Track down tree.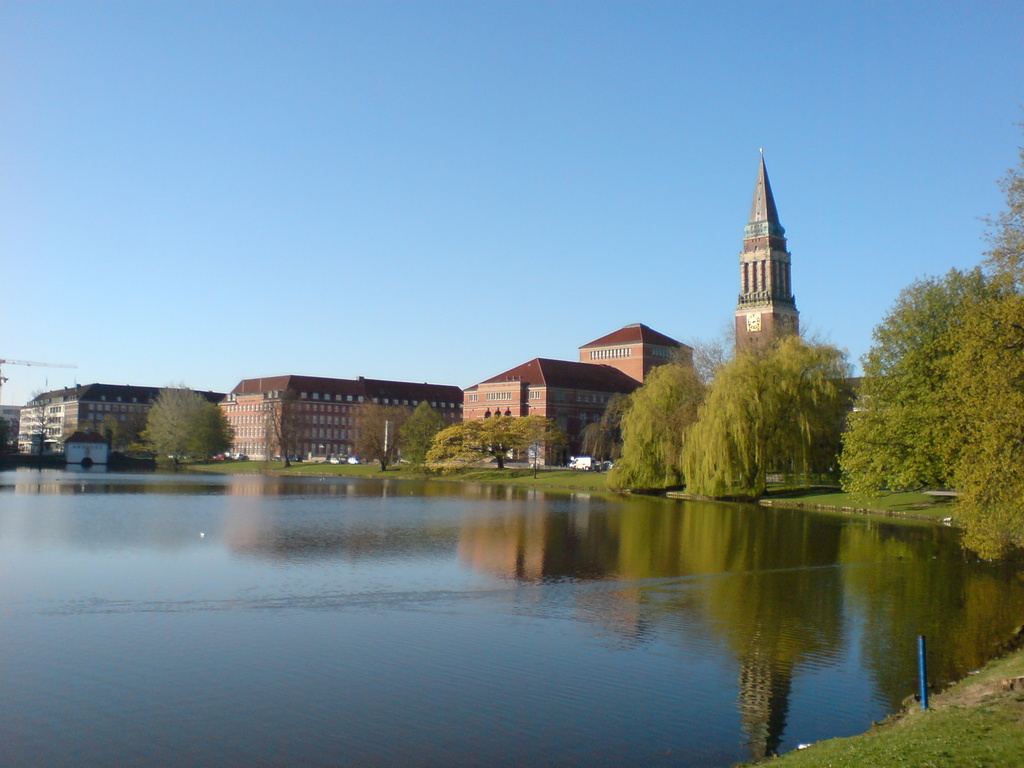
Tracked to locate(427, 420, 548, 464).
